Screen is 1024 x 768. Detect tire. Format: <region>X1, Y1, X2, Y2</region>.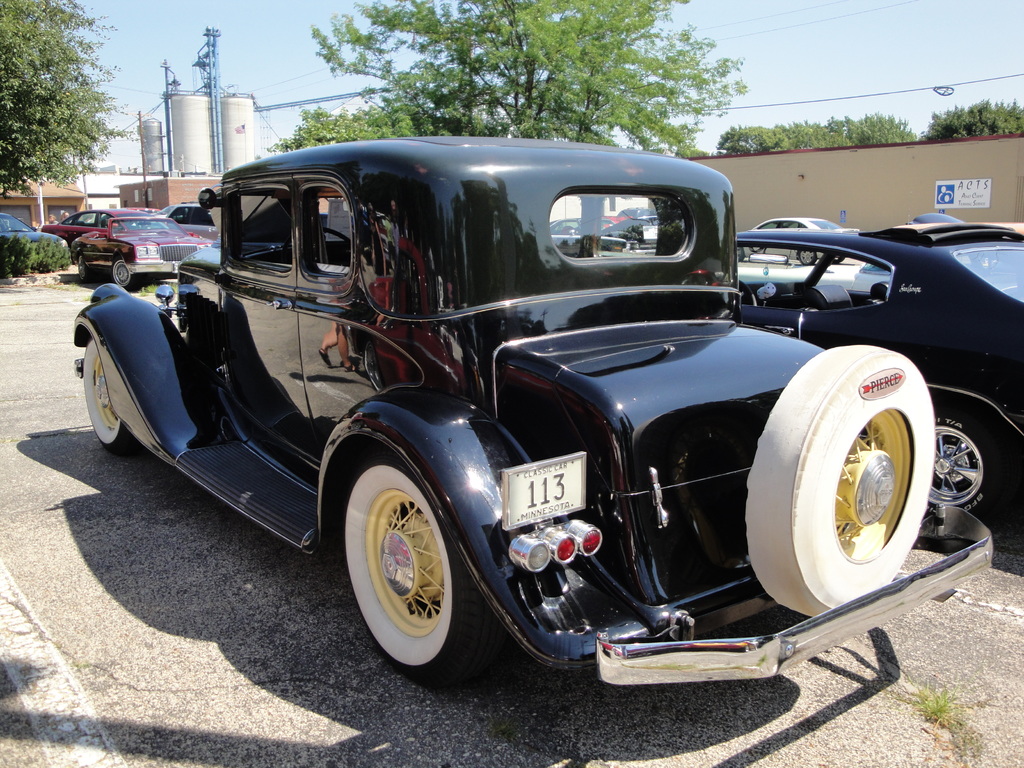
<region>800, 252, 819, 264</region>.
